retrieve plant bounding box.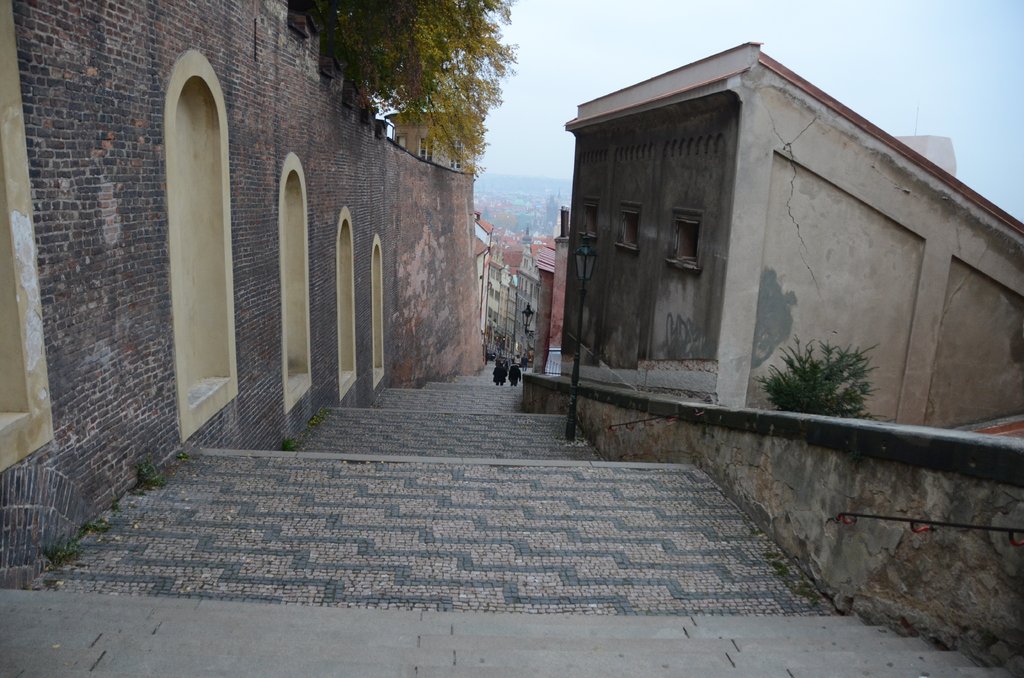
Bounding box: bbox=(765, 328, 897, 426).
